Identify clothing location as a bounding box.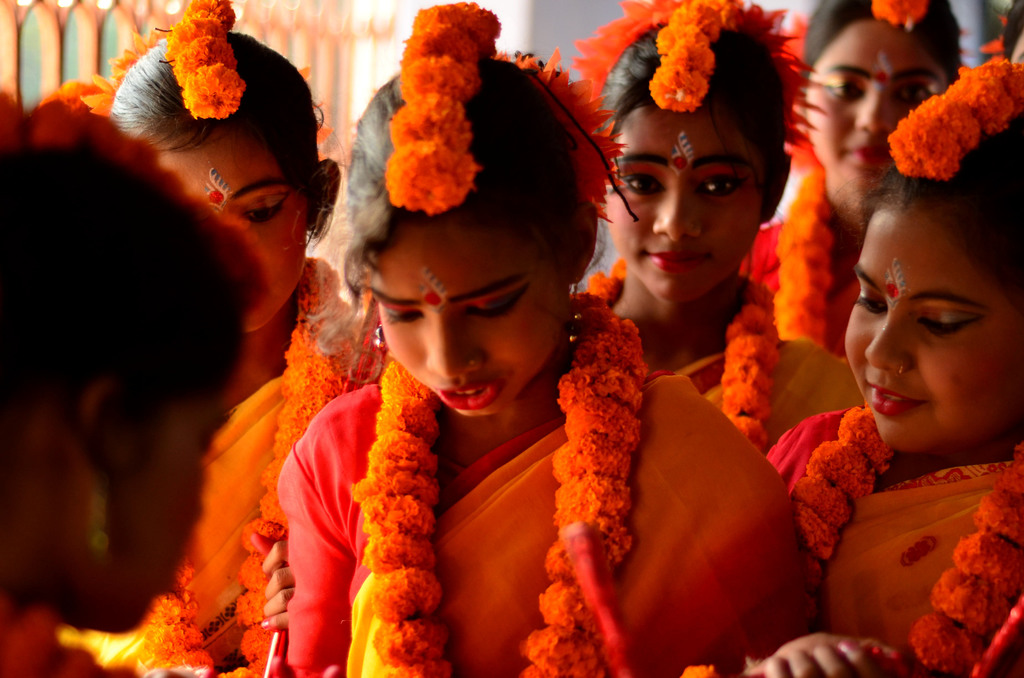
box(738, 213, 872, 356).
